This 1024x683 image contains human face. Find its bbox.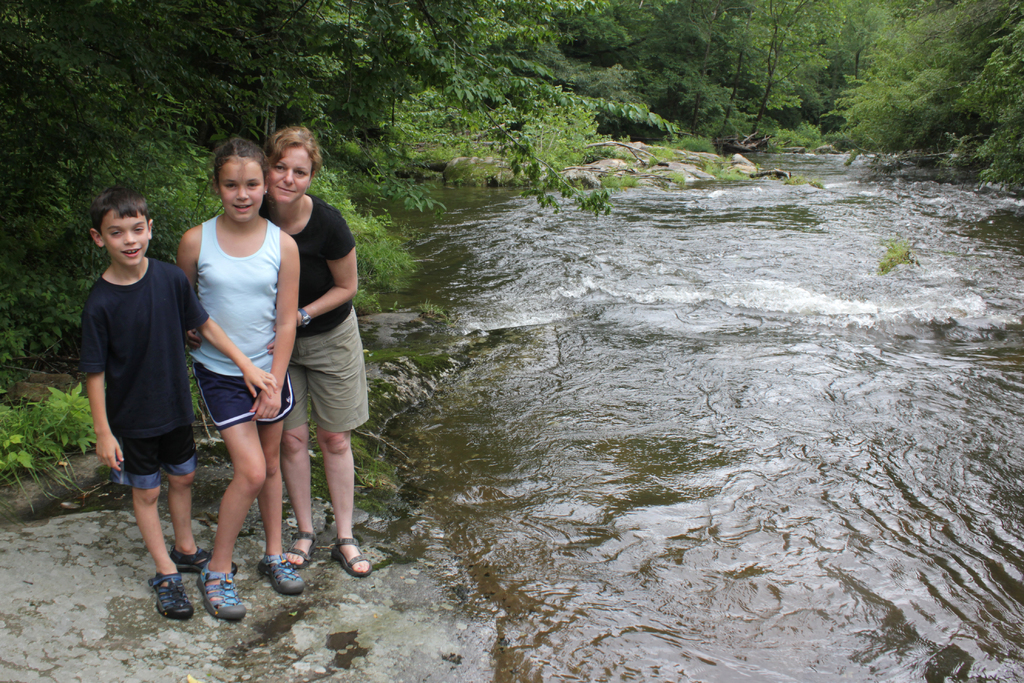
{"x1": 216, "y1": 158, "x2": 261, "y2": 226}.
